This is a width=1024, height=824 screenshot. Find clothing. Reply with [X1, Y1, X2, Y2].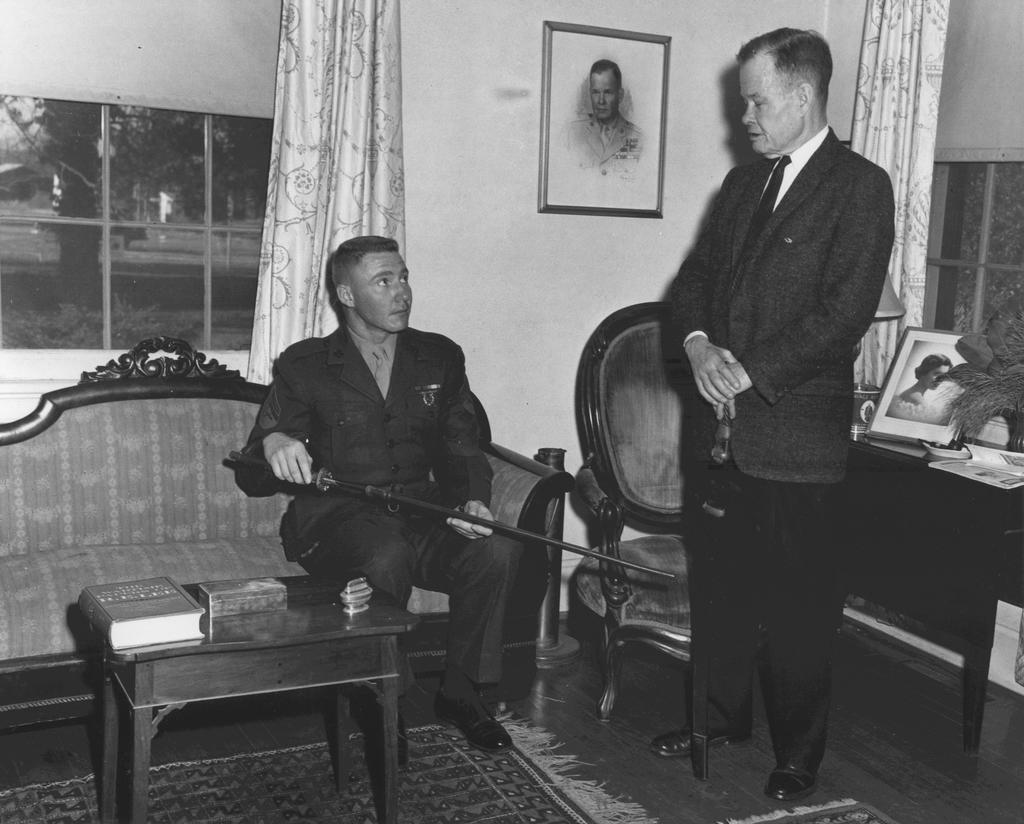
[240, 332, 524, 686].
